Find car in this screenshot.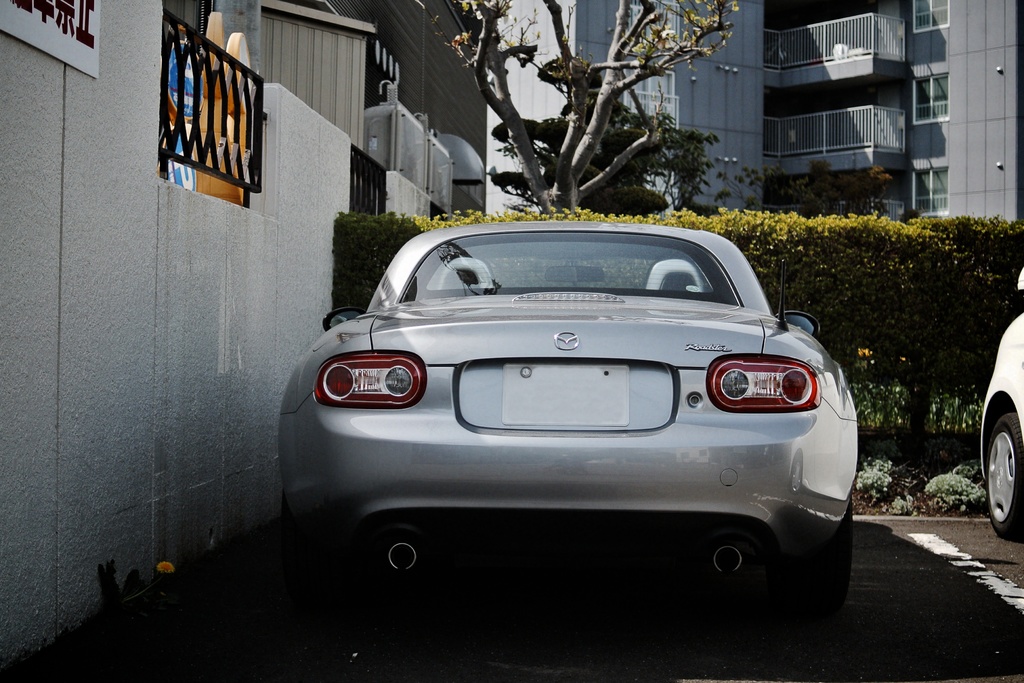
The bounding box for car is pyautogui.locateOnScreen(979, 263, 1023, 536).
